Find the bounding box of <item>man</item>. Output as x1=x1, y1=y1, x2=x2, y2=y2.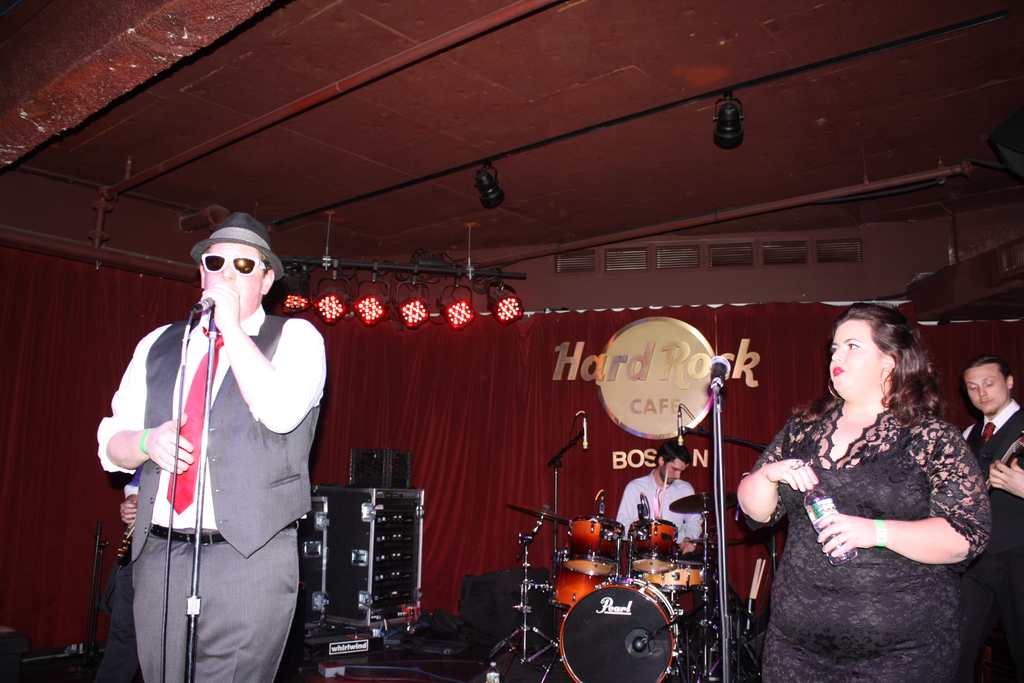
x1=962, y1=350, x2=1023, y2=682.
